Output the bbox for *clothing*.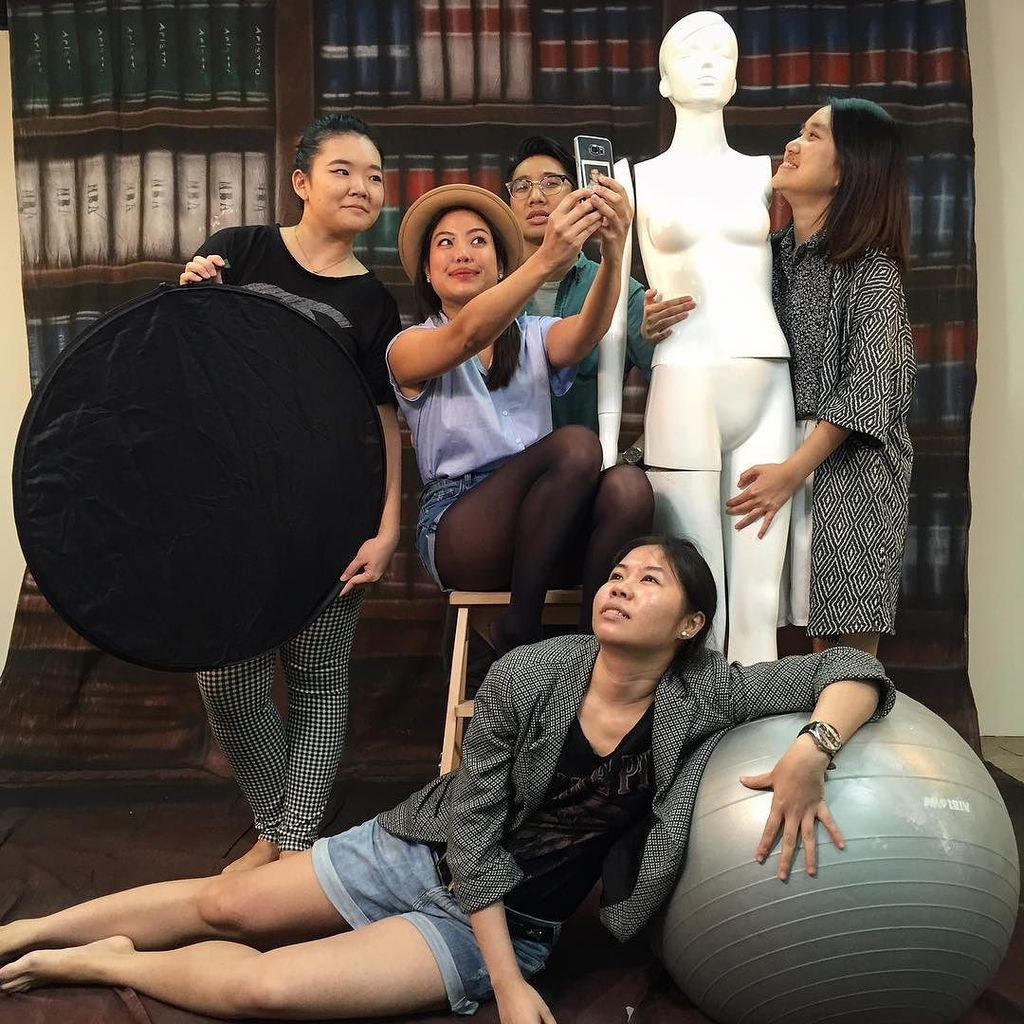
[184, 222, 409, 850].
